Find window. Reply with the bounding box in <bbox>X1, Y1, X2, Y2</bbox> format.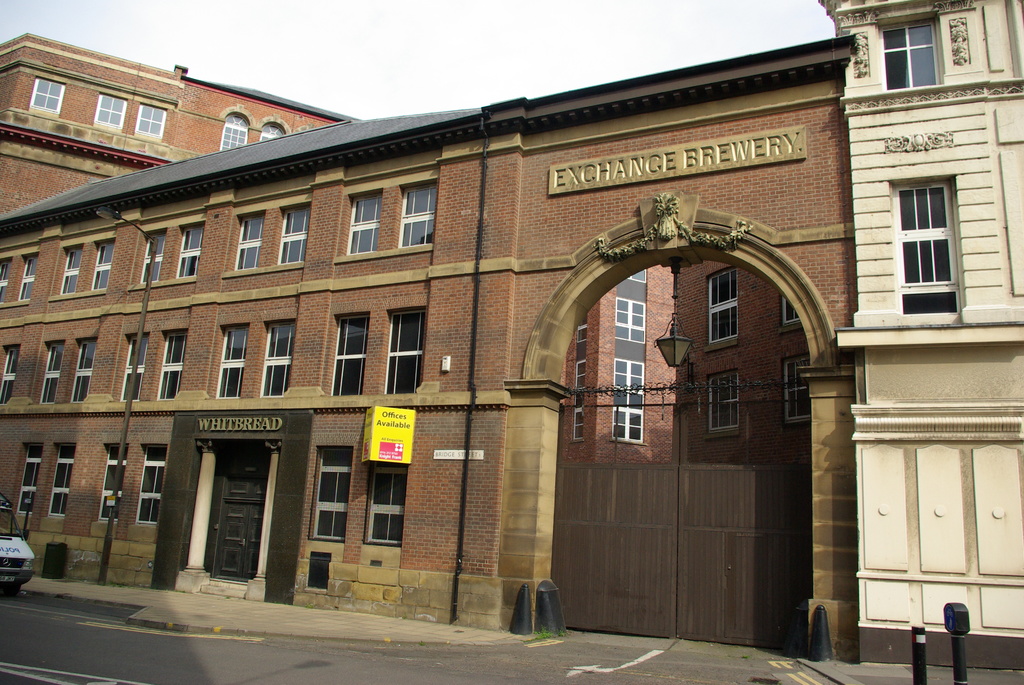
<bbox>283, 210, 312, 264</bbox>.
